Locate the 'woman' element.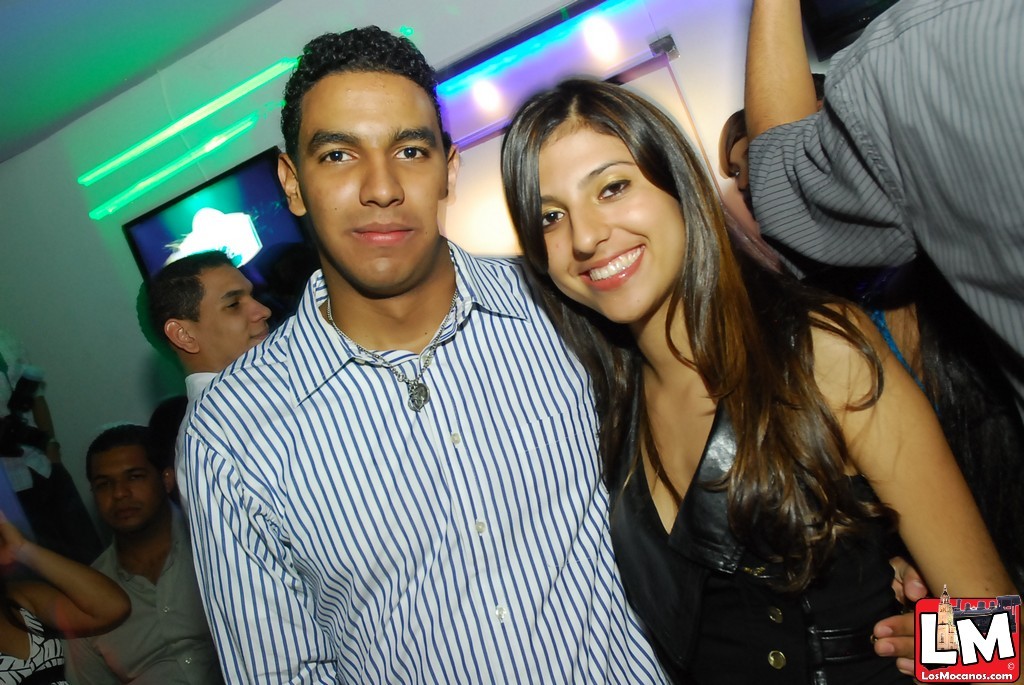
Element bbox: [x1=500, y1=70, x2=1023, y2=684].
